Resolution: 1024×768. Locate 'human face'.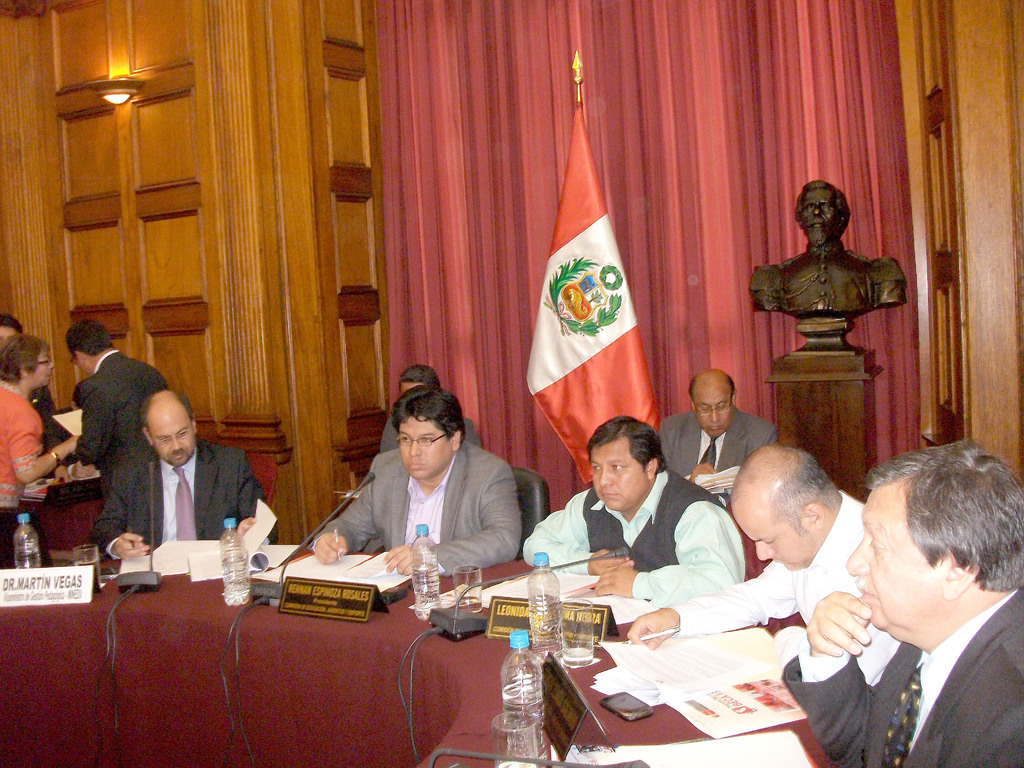
crop(733, 500, 800, 572).
